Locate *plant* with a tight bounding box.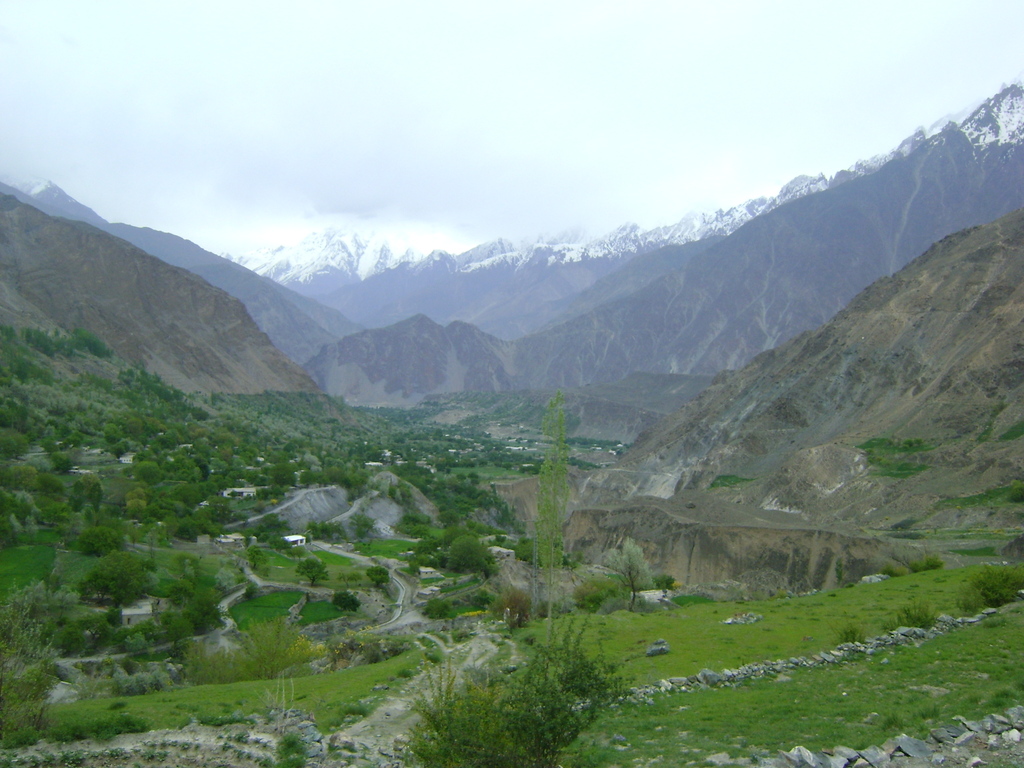
(162,612,333,684).
